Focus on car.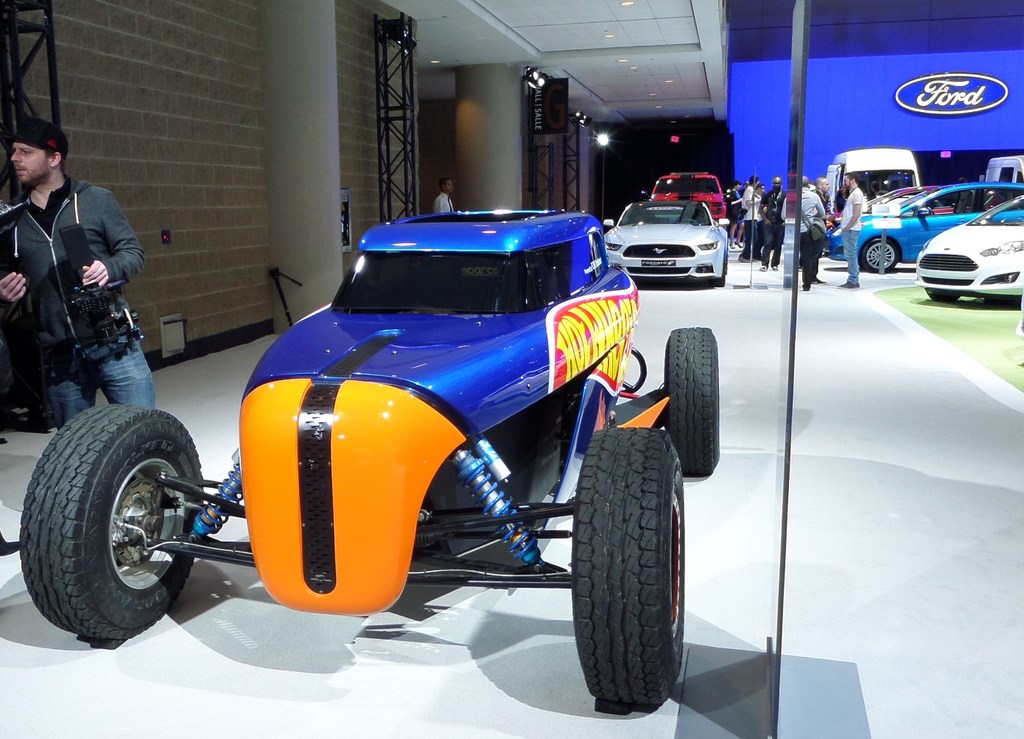
Focused at <box>603,178,740,286</box>.
